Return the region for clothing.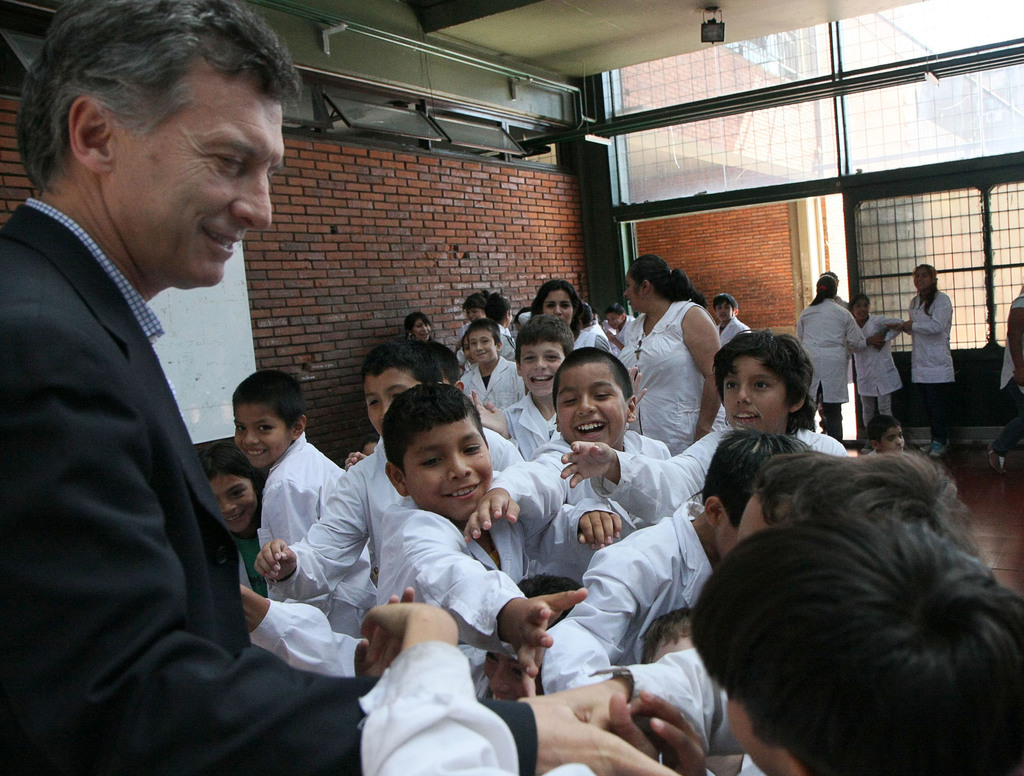
(left=858, top=314, right=904, bottom=412).
